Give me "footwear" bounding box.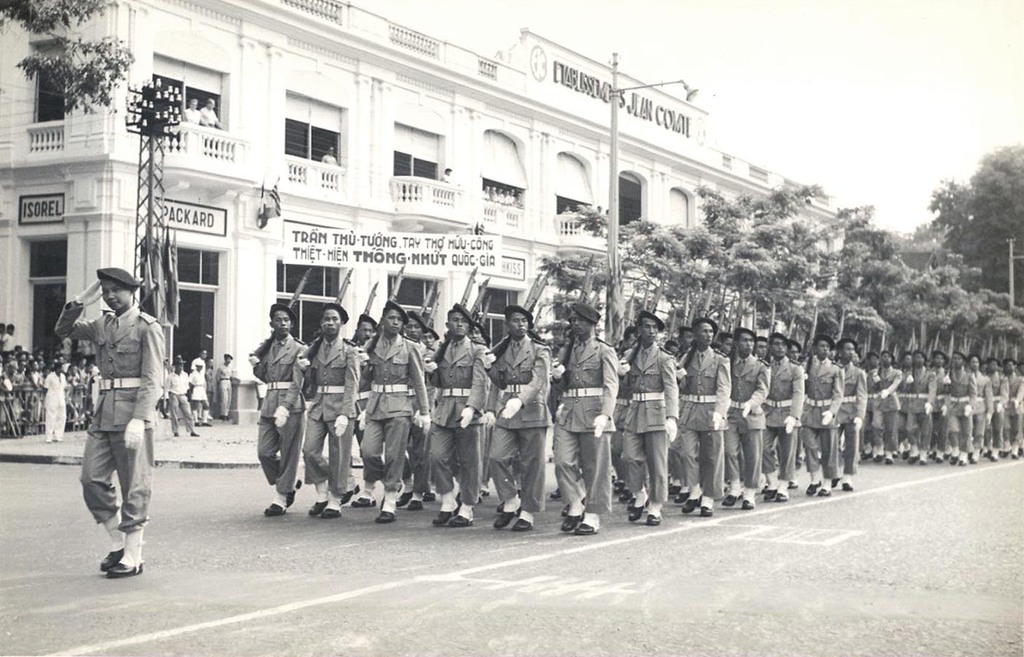
(393, 488, 415, 507).
